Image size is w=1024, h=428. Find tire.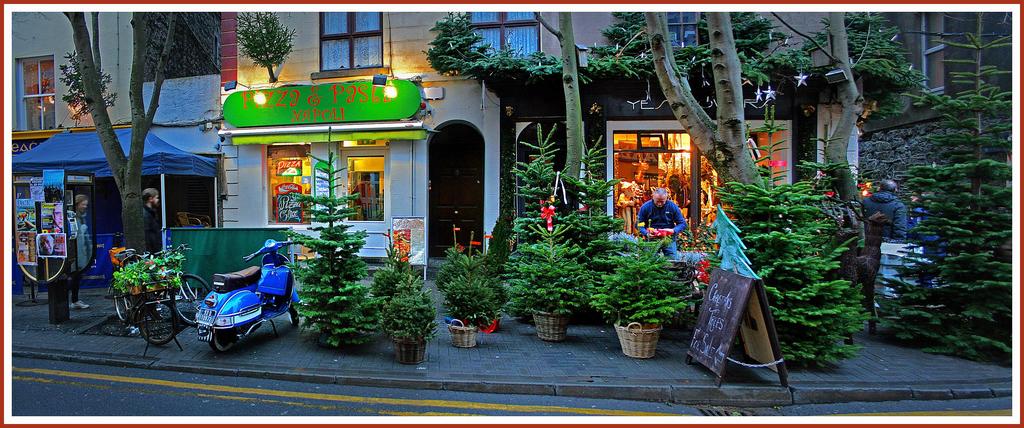
rect(172, 271, 212, 327).
